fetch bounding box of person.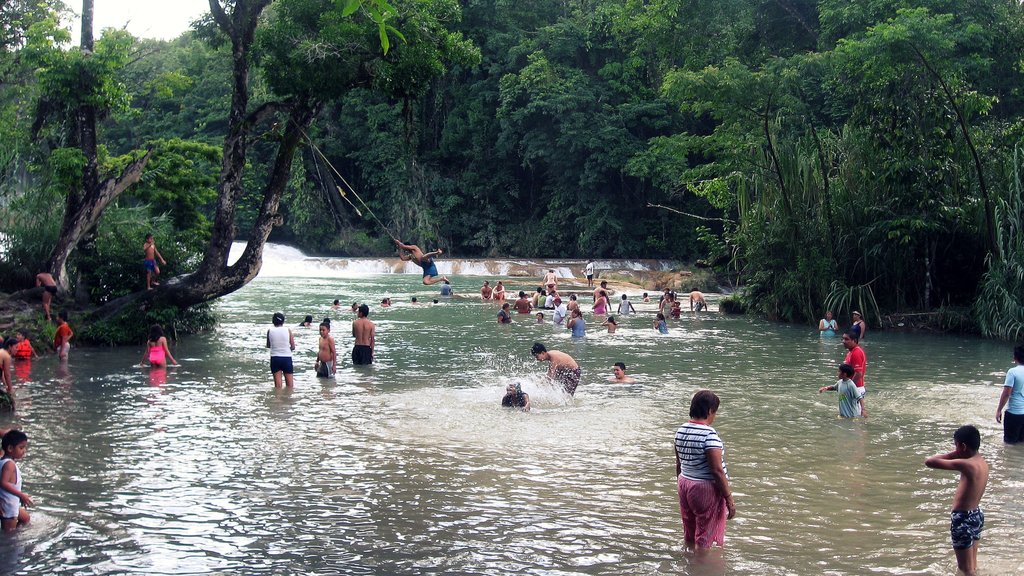
Bbox: 673 386 736 550.
